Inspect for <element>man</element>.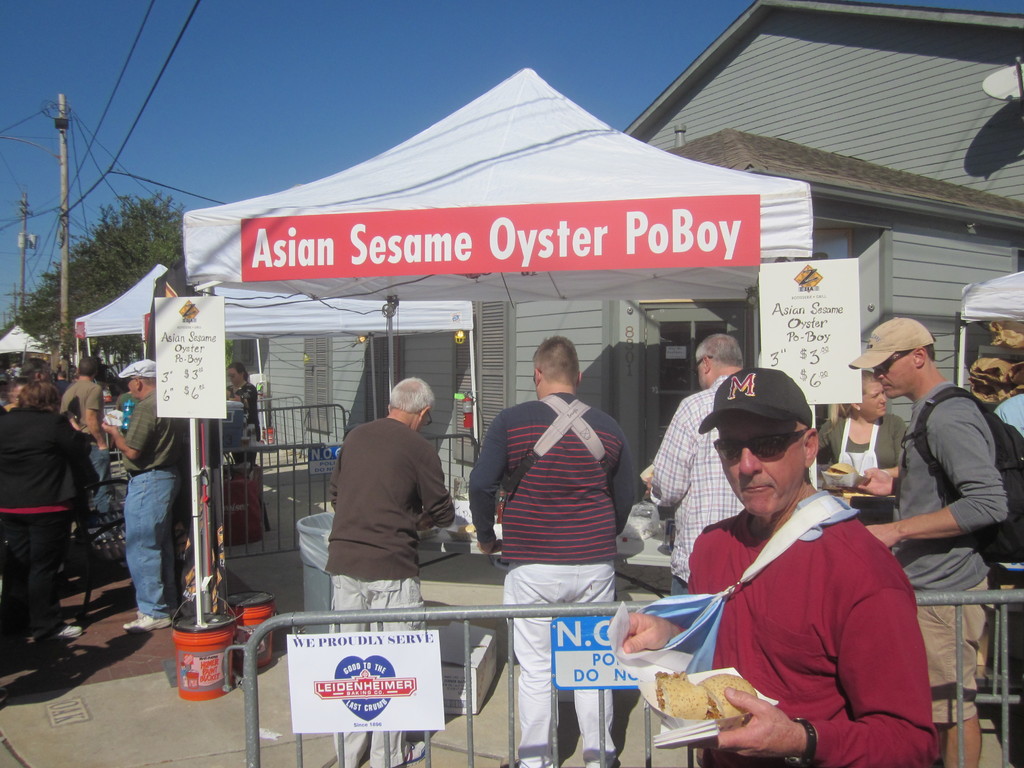
Inspection: select_region(324, 371, 460, 767).
